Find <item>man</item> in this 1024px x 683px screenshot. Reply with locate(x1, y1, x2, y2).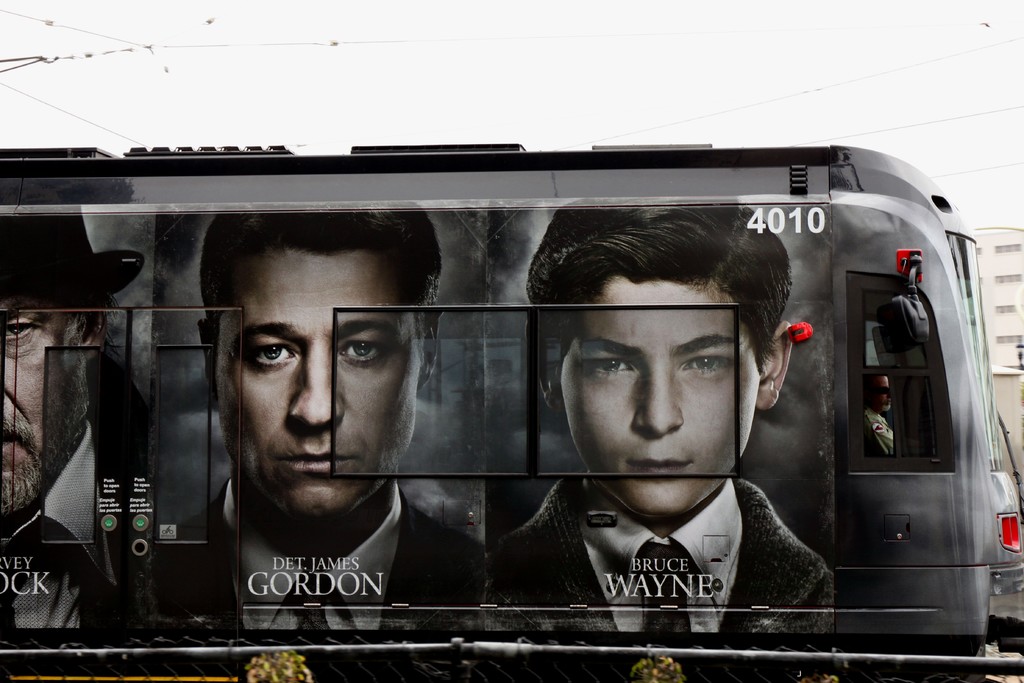
locate(172, 236, 505, 634).
